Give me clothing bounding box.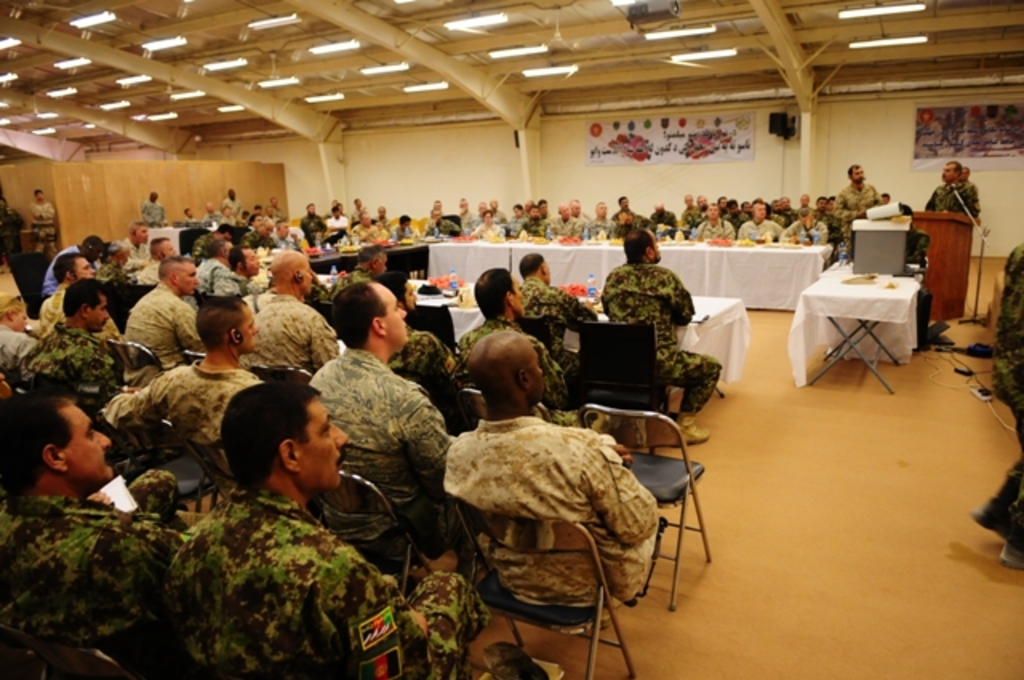
14:320:126:403.
